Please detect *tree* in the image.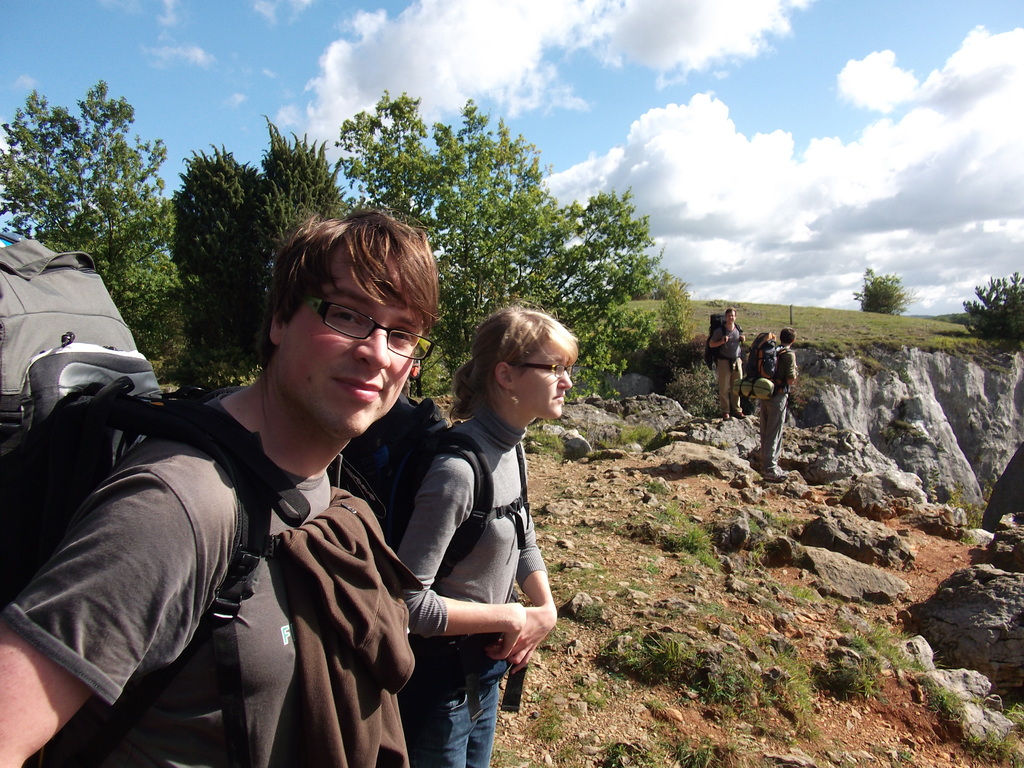
(547,187,639,400).
